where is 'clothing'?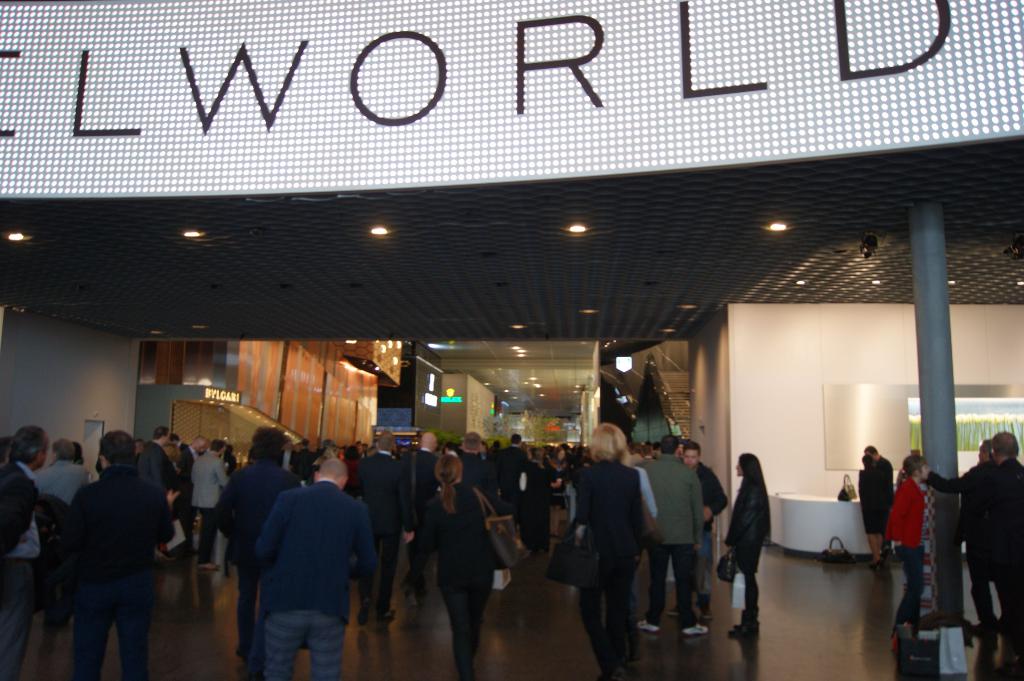
<box>735,477,776,558</box>.
